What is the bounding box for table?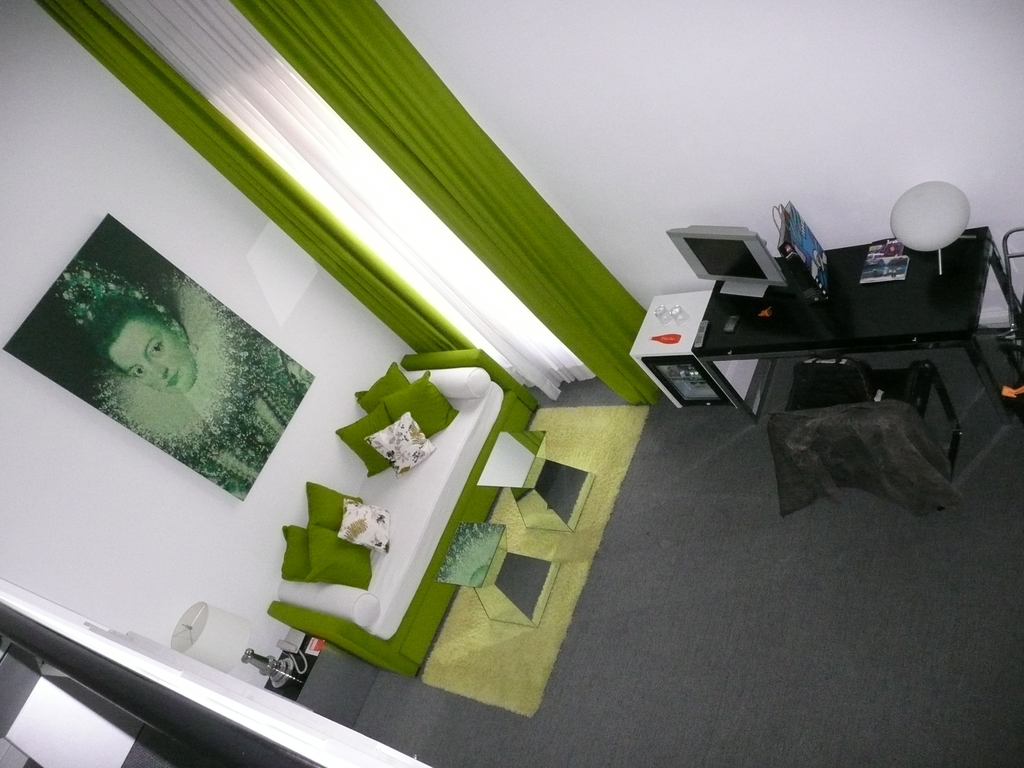
[x1=660, y1=220, x2=1016, y2=506].
